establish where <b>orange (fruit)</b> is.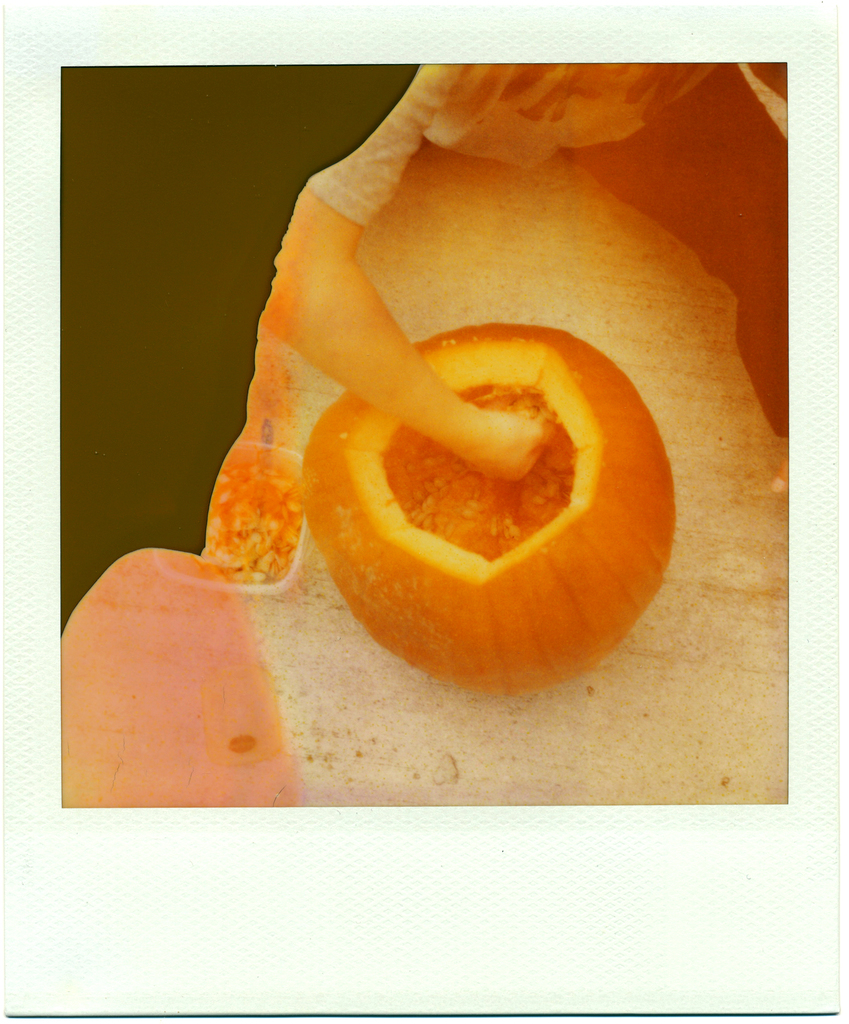
Established at pyautogui.locateOnScreen(303, 281, 668, 676).
